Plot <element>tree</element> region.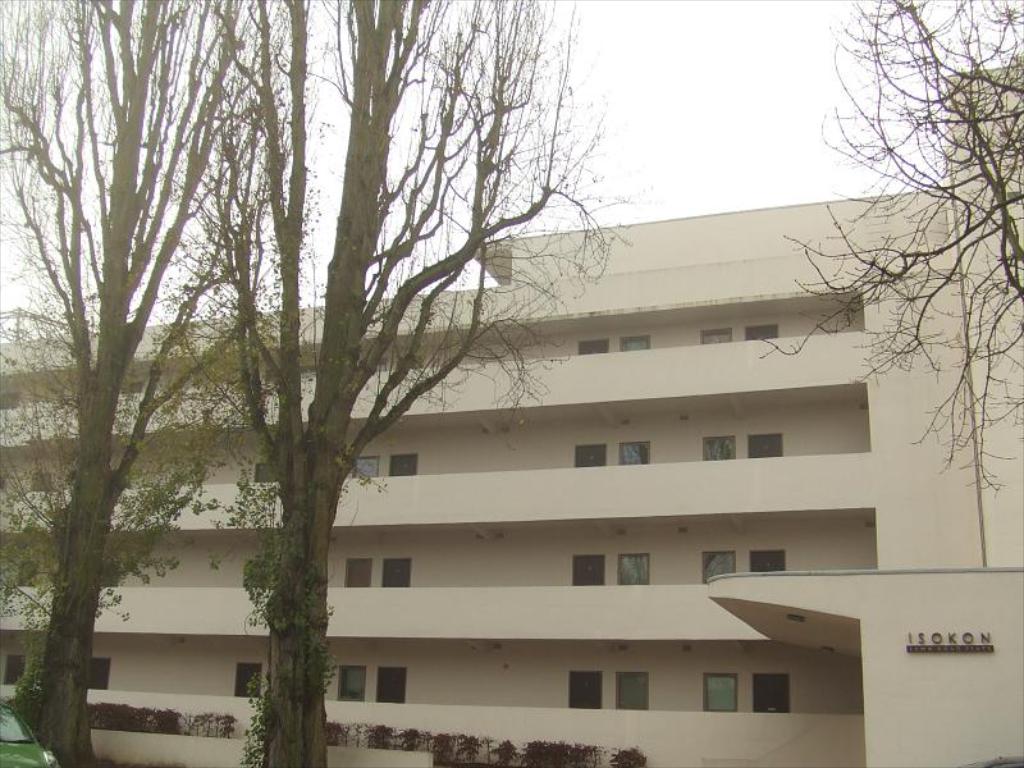
Plotted at x1=207, y1=0, x2=637, y2=767.
